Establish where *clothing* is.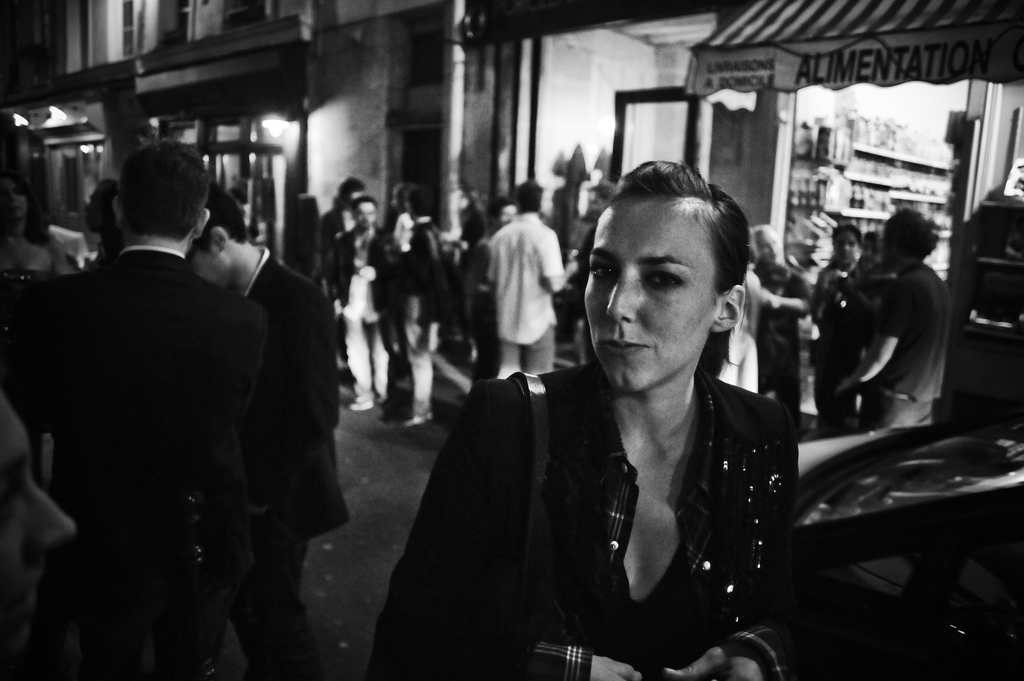
Established at x1=807 y1=250 x2=852 y2=418.
